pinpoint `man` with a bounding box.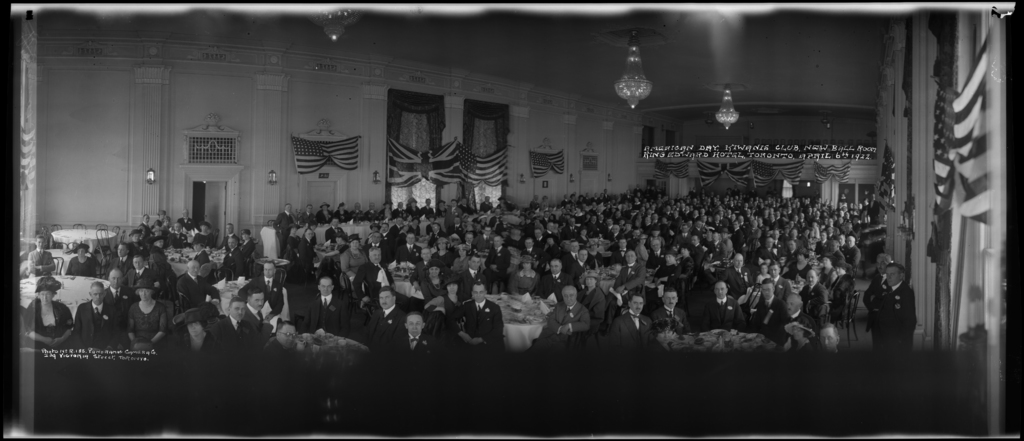
x1=604 y1=234 x2=631 y2=264.
